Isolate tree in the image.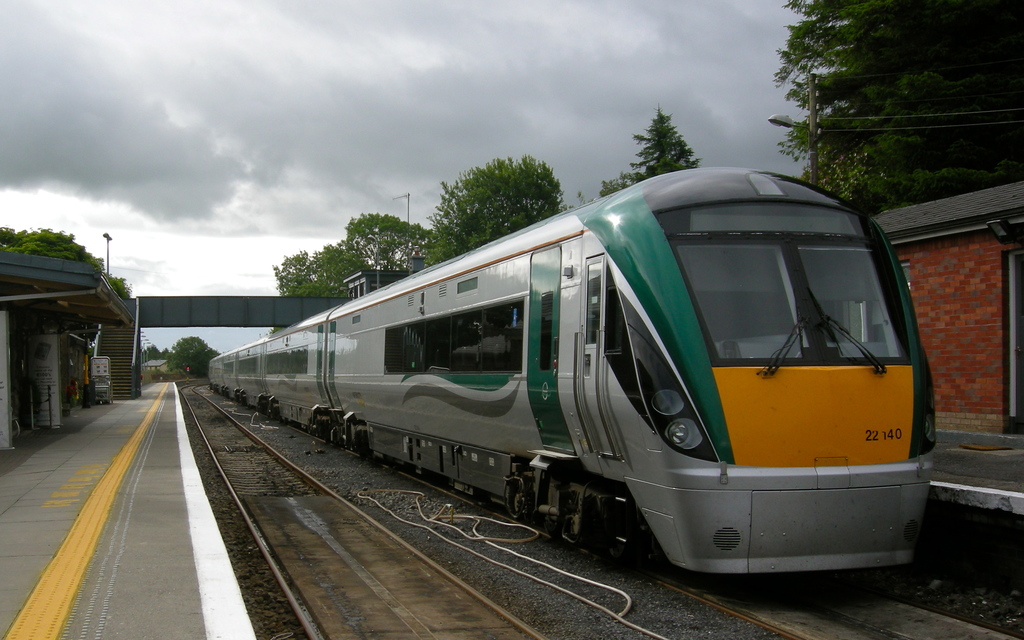
Isolated region: [598, 102, 703, 191].
